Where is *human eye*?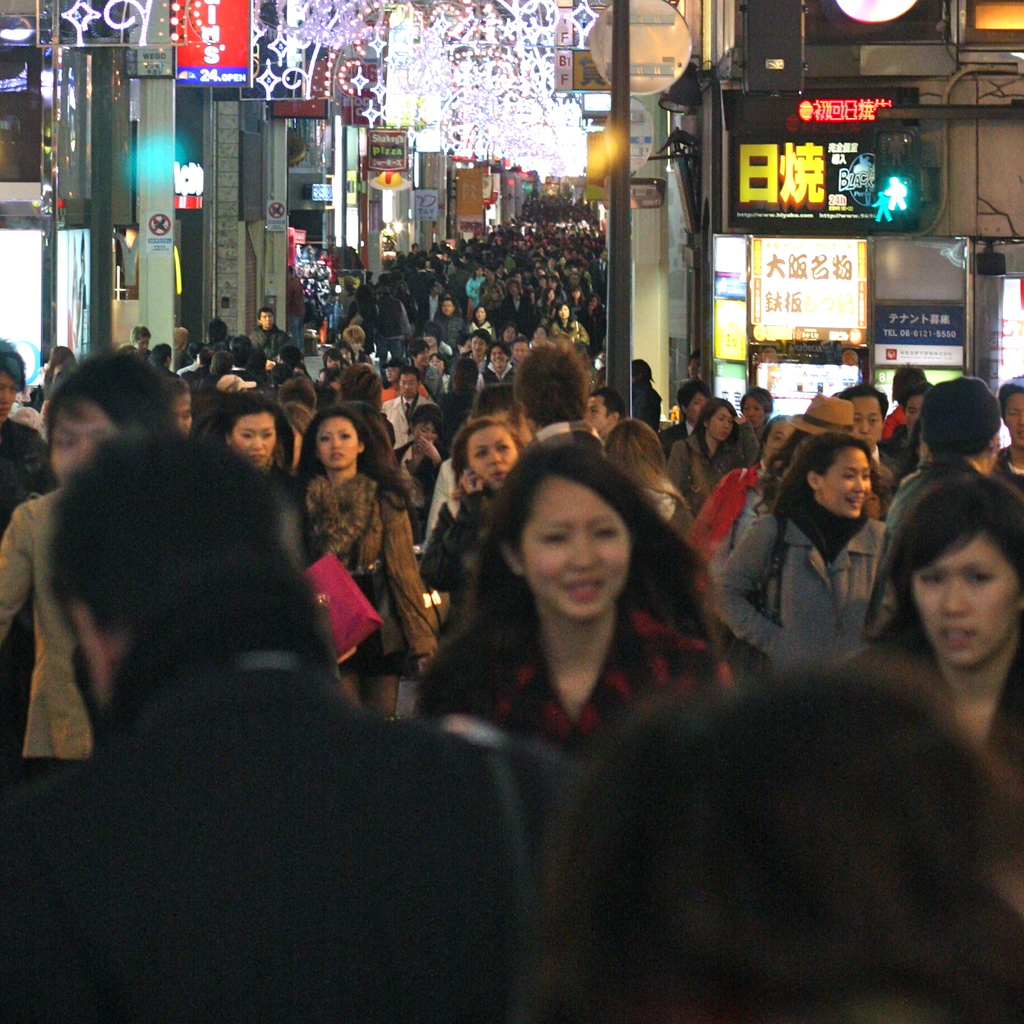
box=[694, 400, 701, 405].
